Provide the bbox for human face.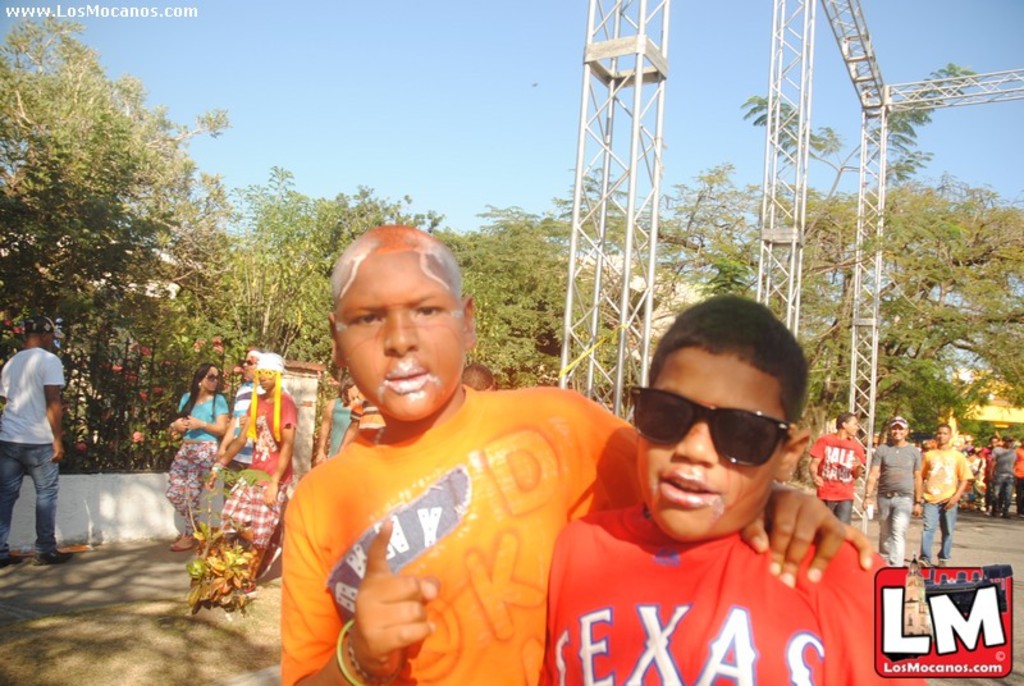
bbox(241, 360, 253, 380).
